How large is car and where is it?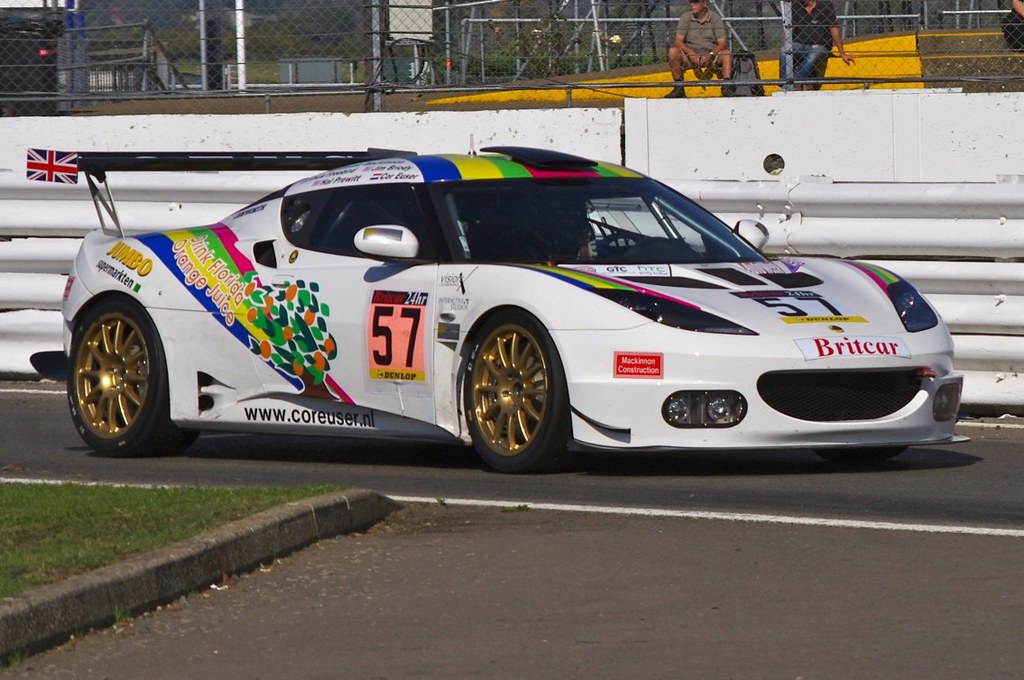
Bounding box: 25, 131, 971, 473.
